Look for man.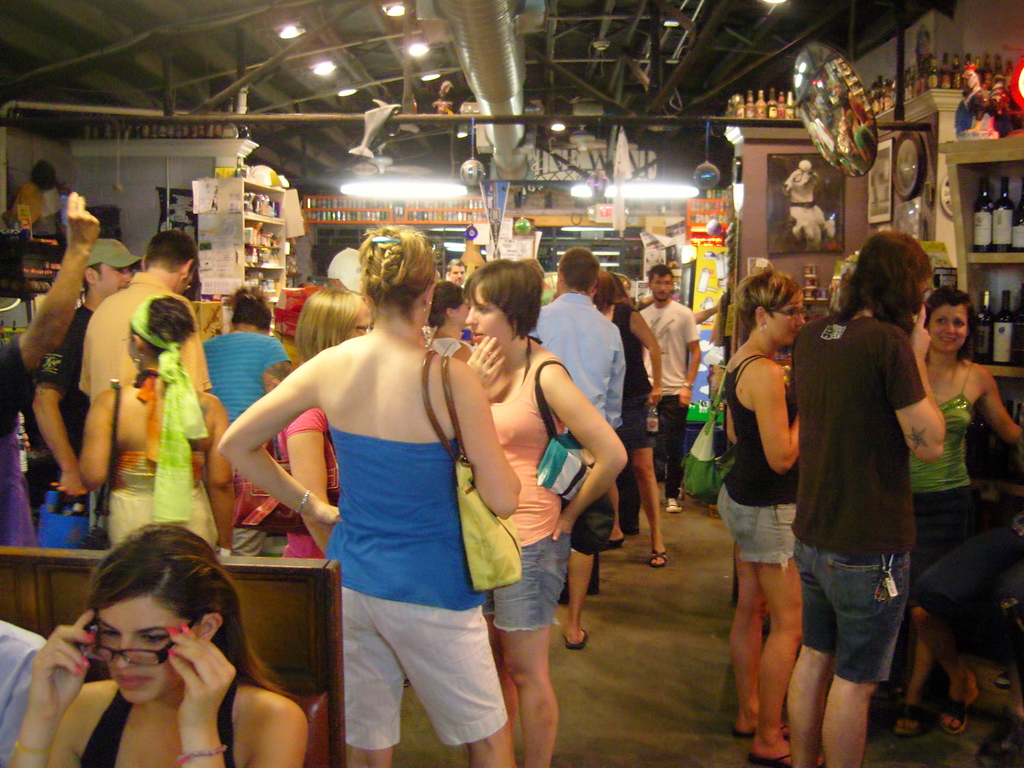
Found: (761,245,952,746).
